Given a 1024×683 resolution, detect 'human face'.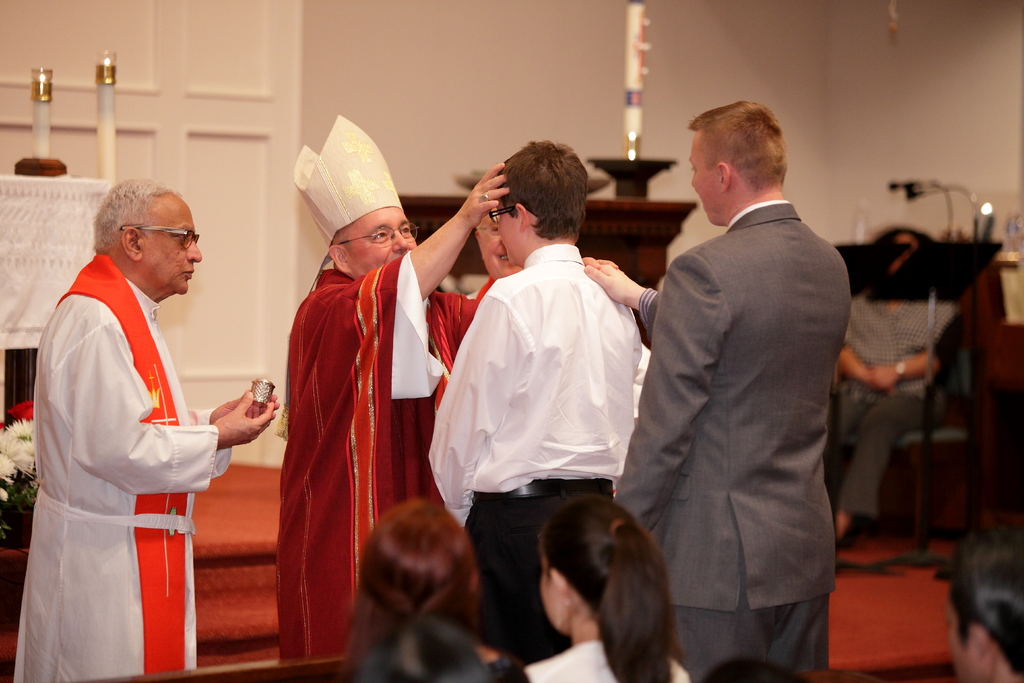
<box>472,215,518,273</box>.
